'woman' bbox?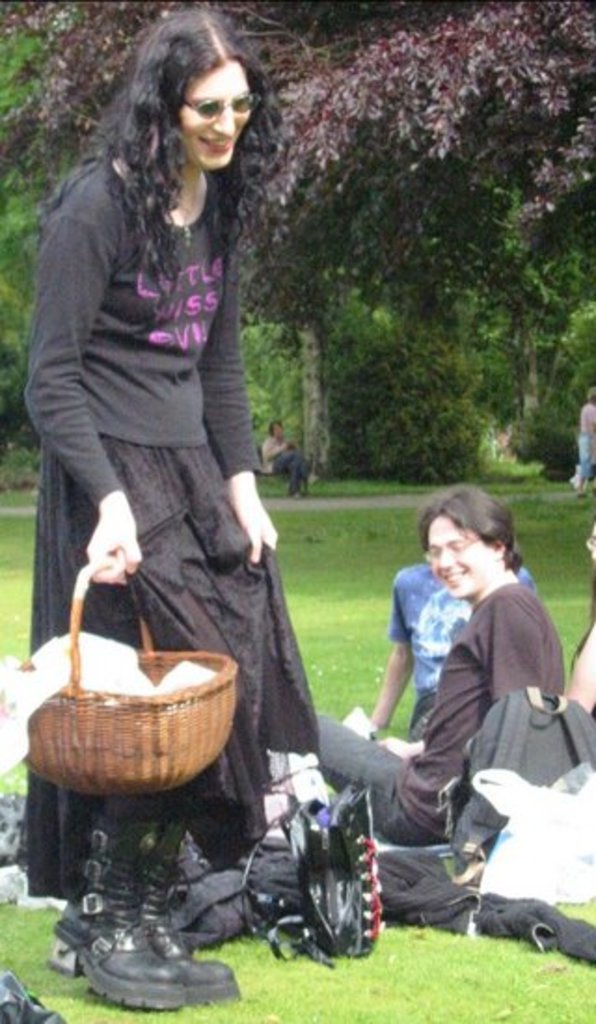
24,0,332,909
